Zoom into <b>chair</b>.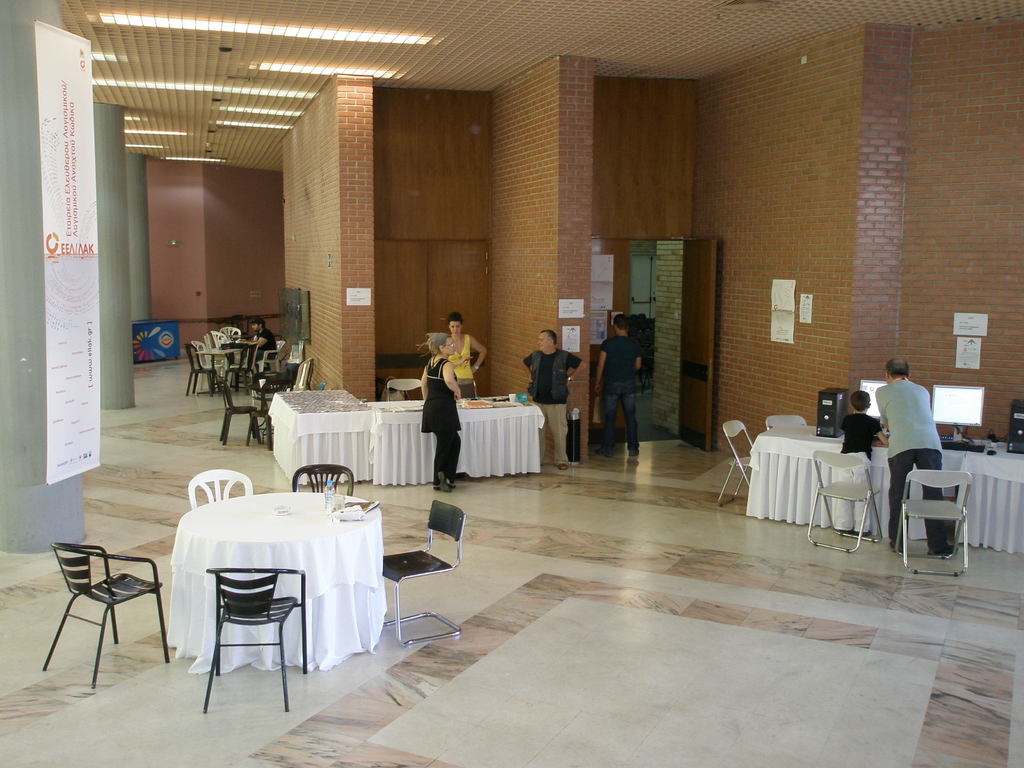
Zoom target: 225:346:259:392.
